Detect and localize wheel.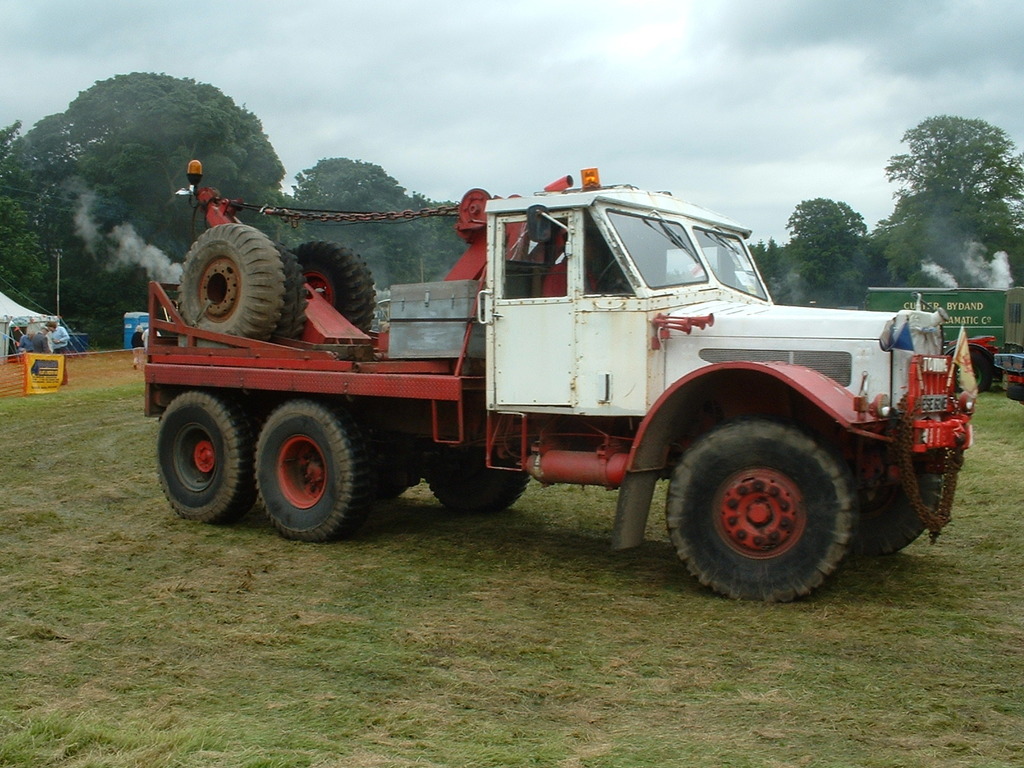
Localized at bbox=[661, 424, 877, 593].
